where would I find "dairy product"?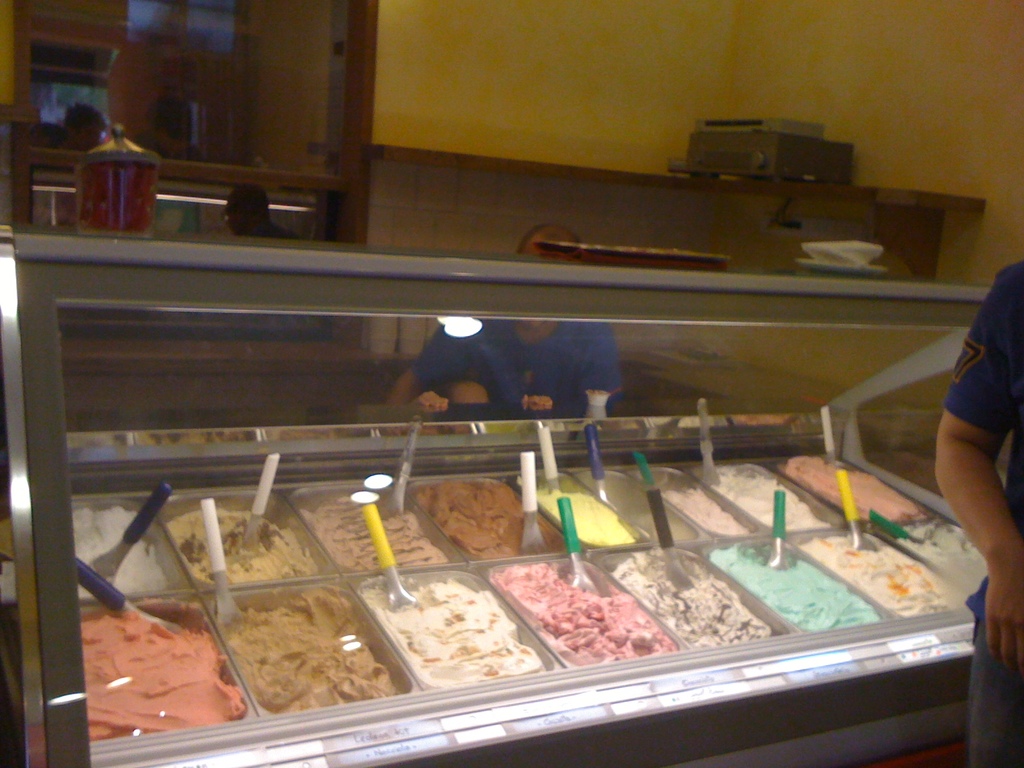
At bbox(715, 474, 824, 534).
